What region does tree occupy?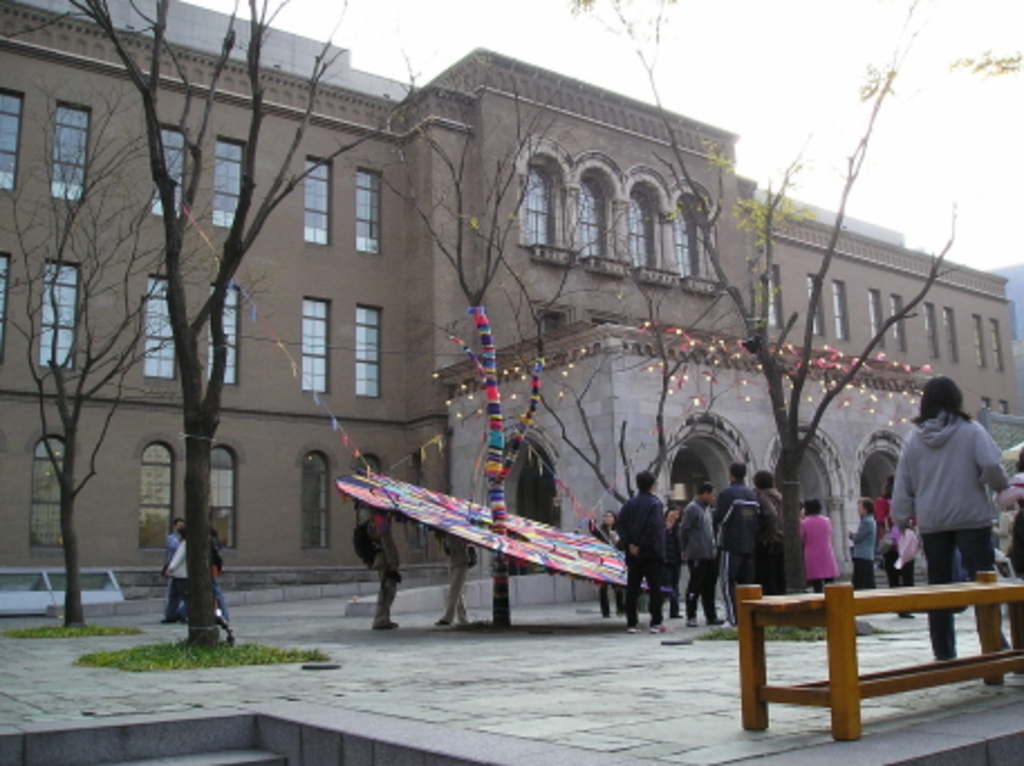
[522,202,748,564].
